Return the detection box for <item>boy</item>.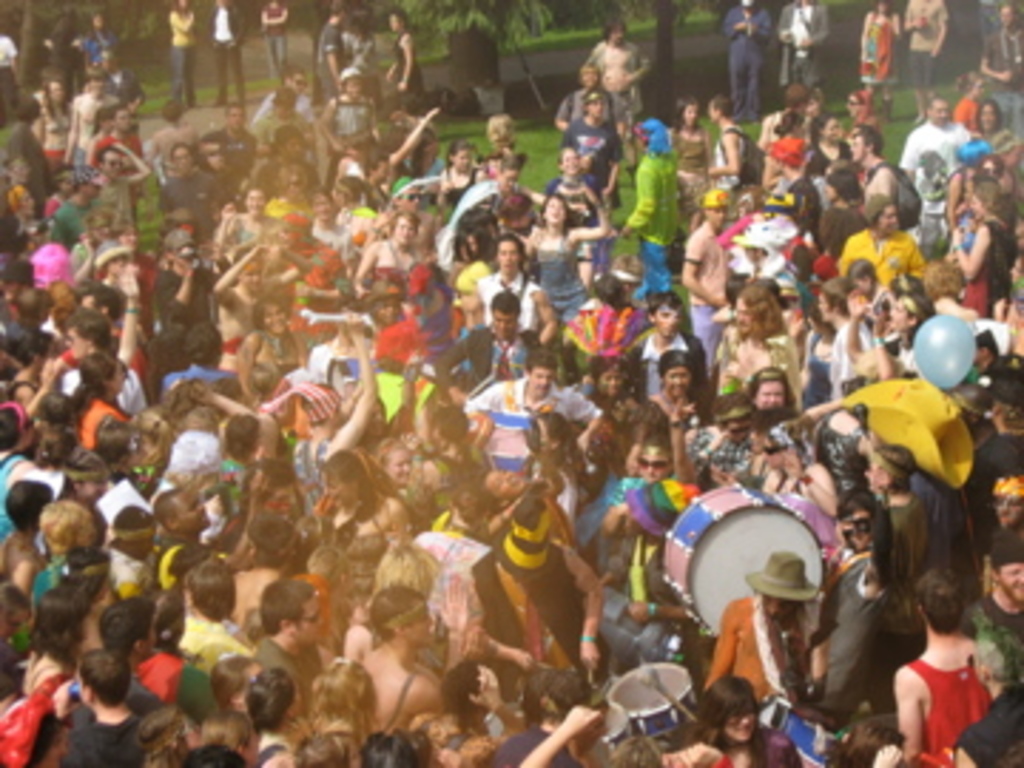
[0, 475, 63, 612].
